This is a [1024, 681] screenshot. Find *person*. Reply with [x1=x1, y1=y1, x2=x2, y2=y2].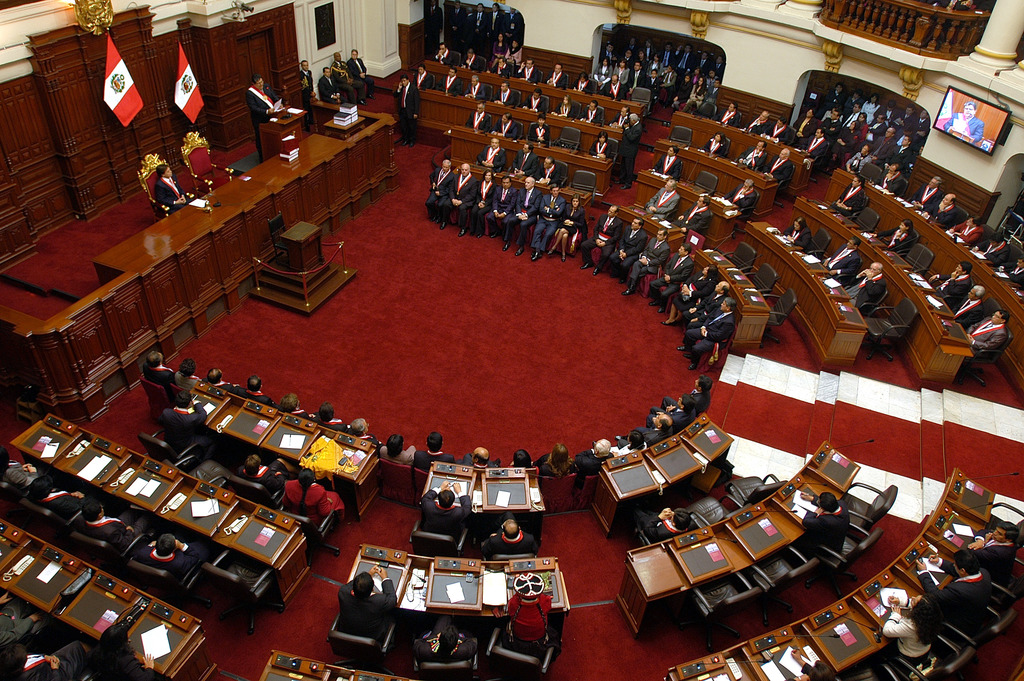
[x1=378, y1=431, x2=420, y2=464].
